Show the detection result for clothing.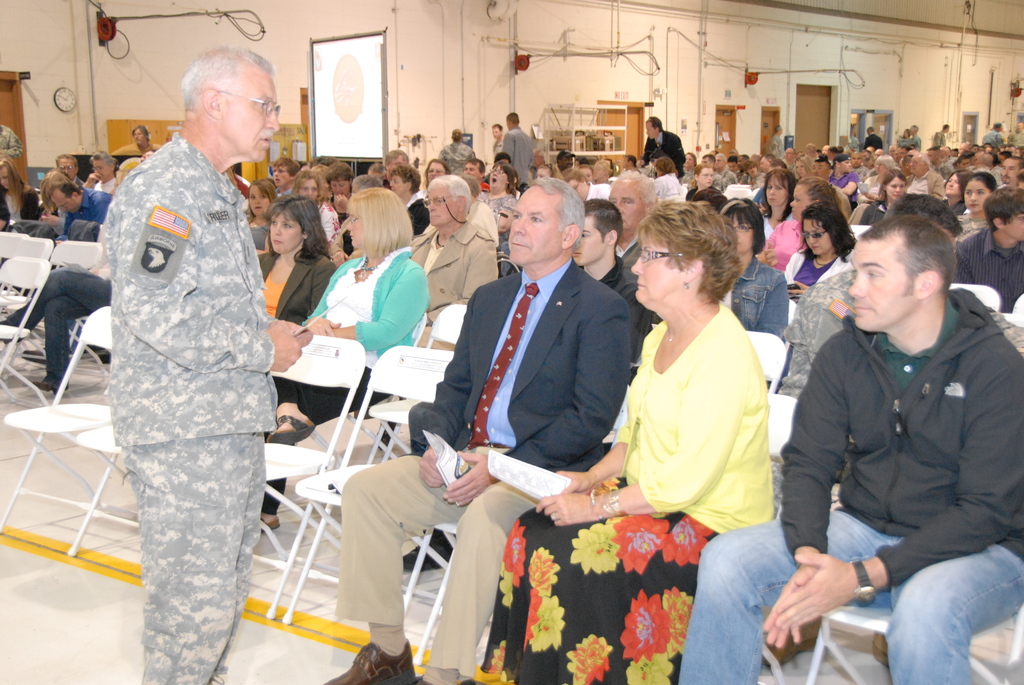
rect(756, 213, 804, 269).
